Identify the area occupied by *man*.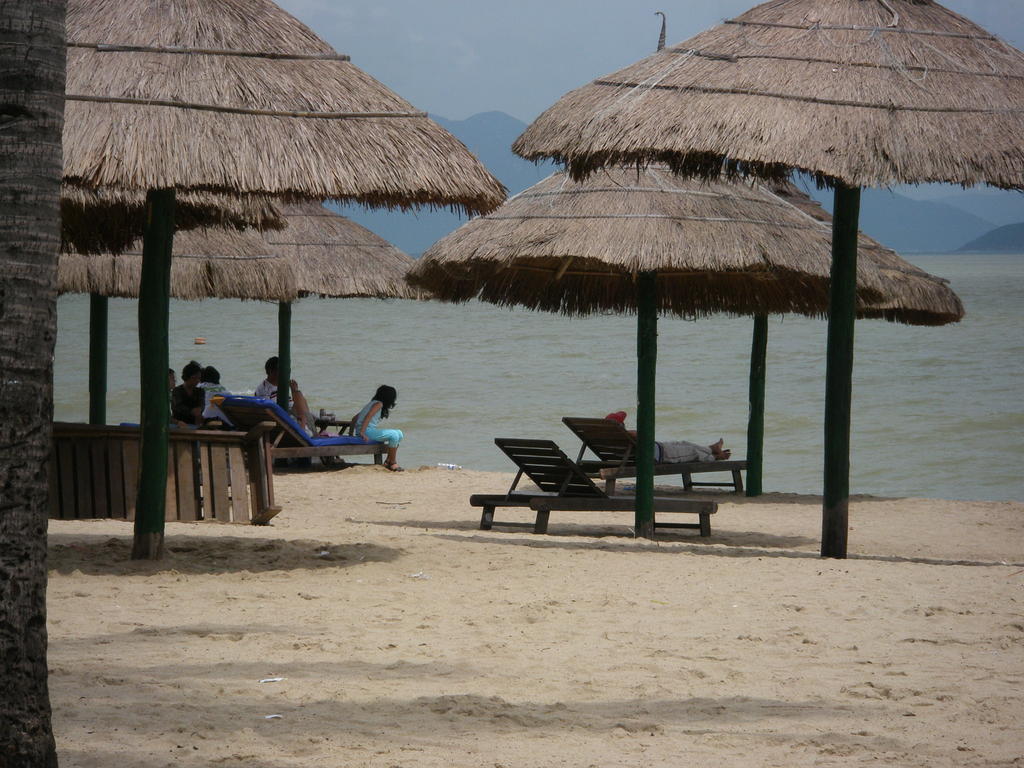
Area: crop(607, 410, 731, 467).
